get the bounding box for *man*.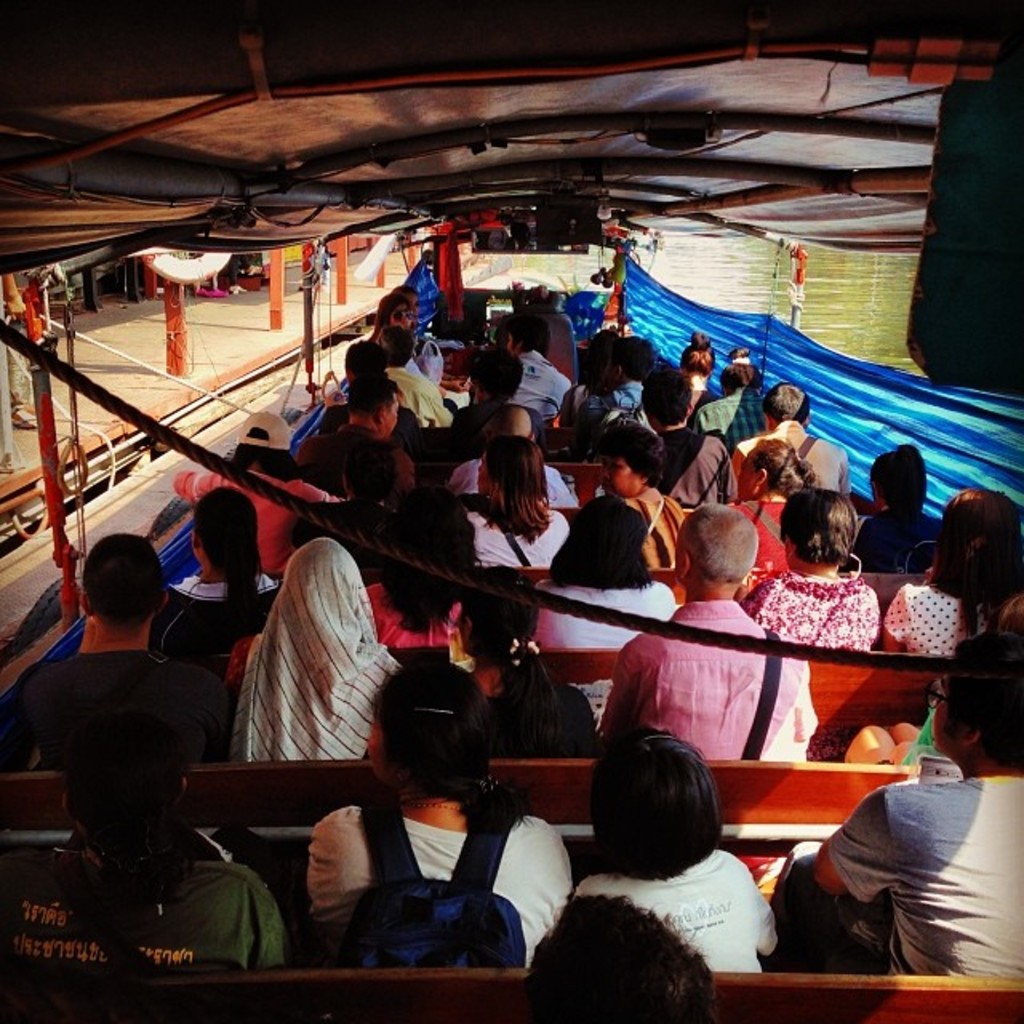
box=[603, 502, 819, 765].
